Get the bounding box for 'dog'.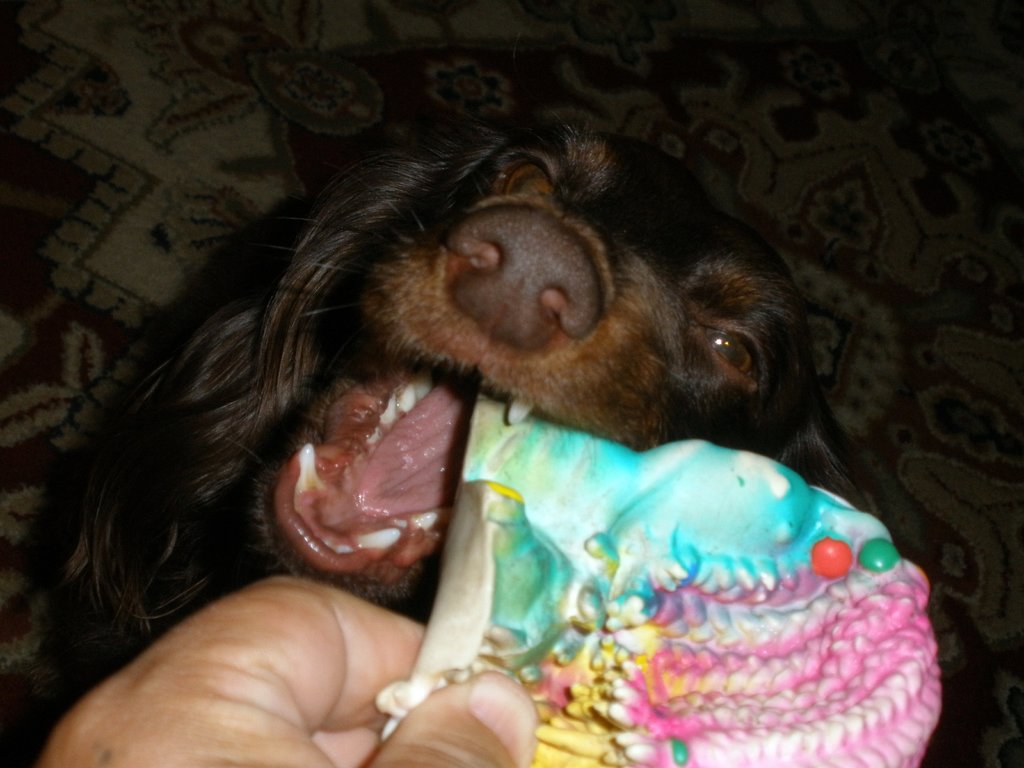
left=0, top=39, right=878, bottom=767.
